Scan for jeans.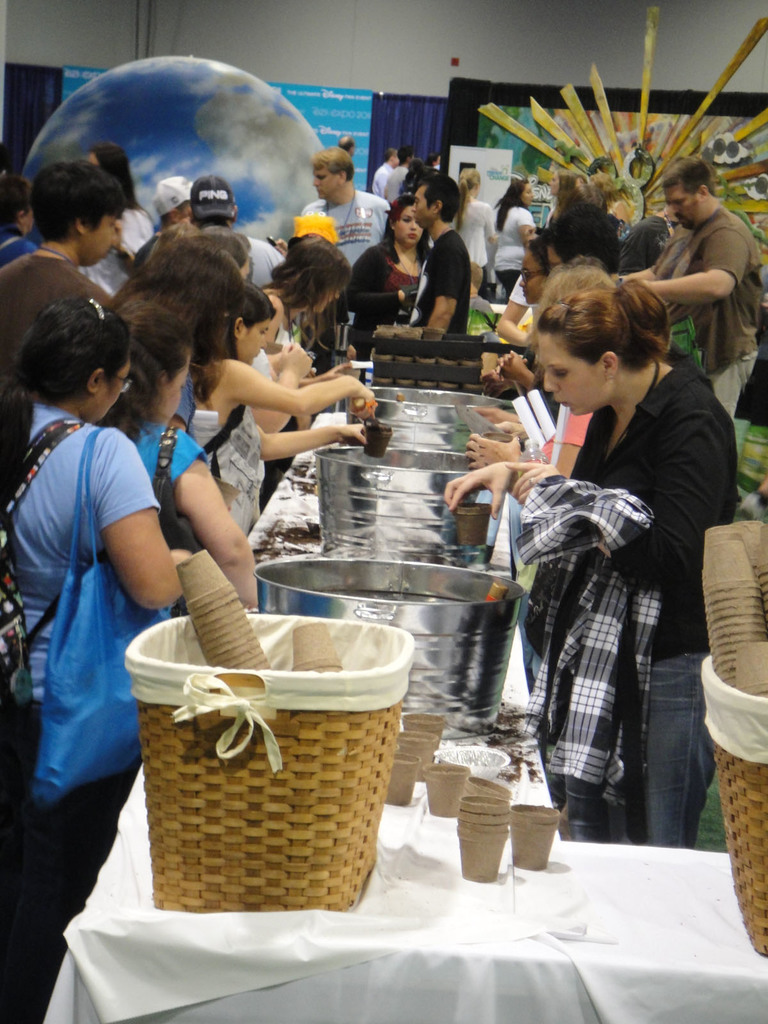
Scan result: box=[710, 353, 759, 416].
